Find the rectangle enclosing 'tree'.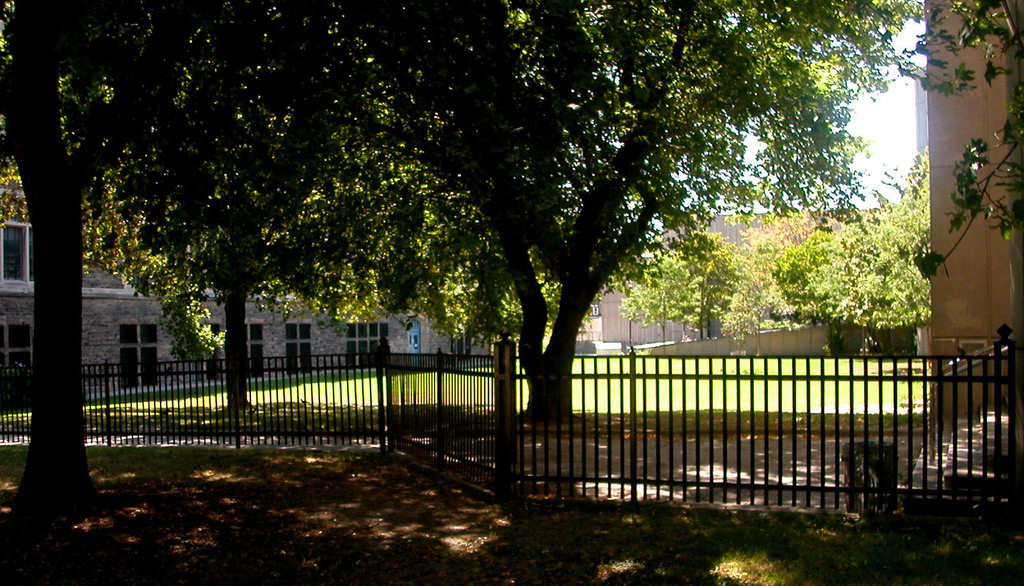
detection(827, 211, 929, 350).
